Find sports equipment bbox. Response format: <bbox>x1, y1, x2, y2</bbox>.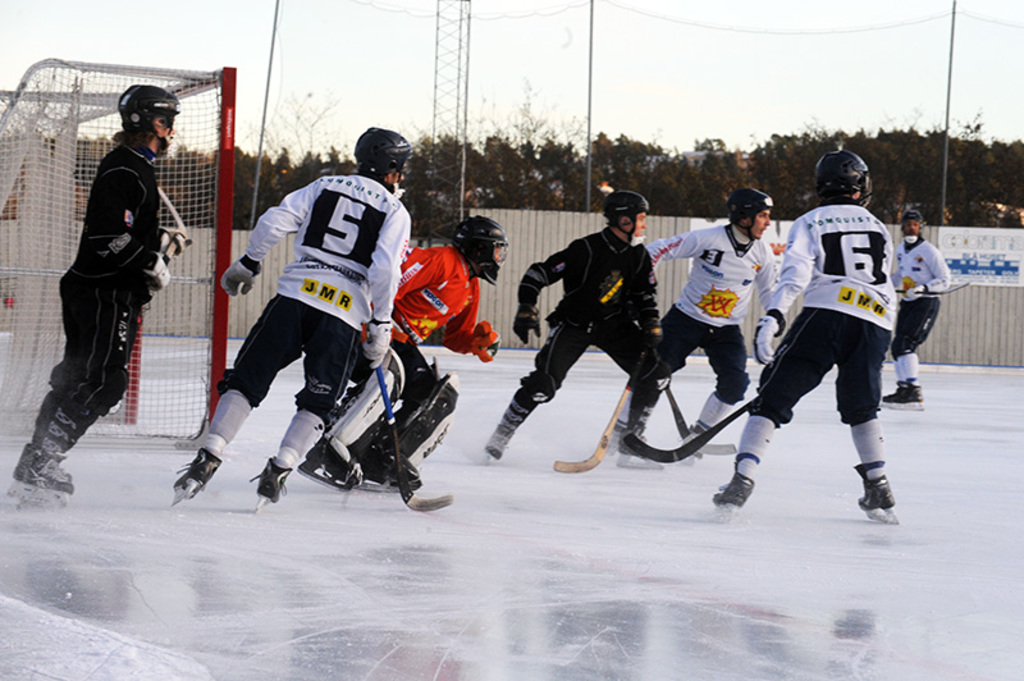
<bbox>604, 191, 653, 237</bbox>.
